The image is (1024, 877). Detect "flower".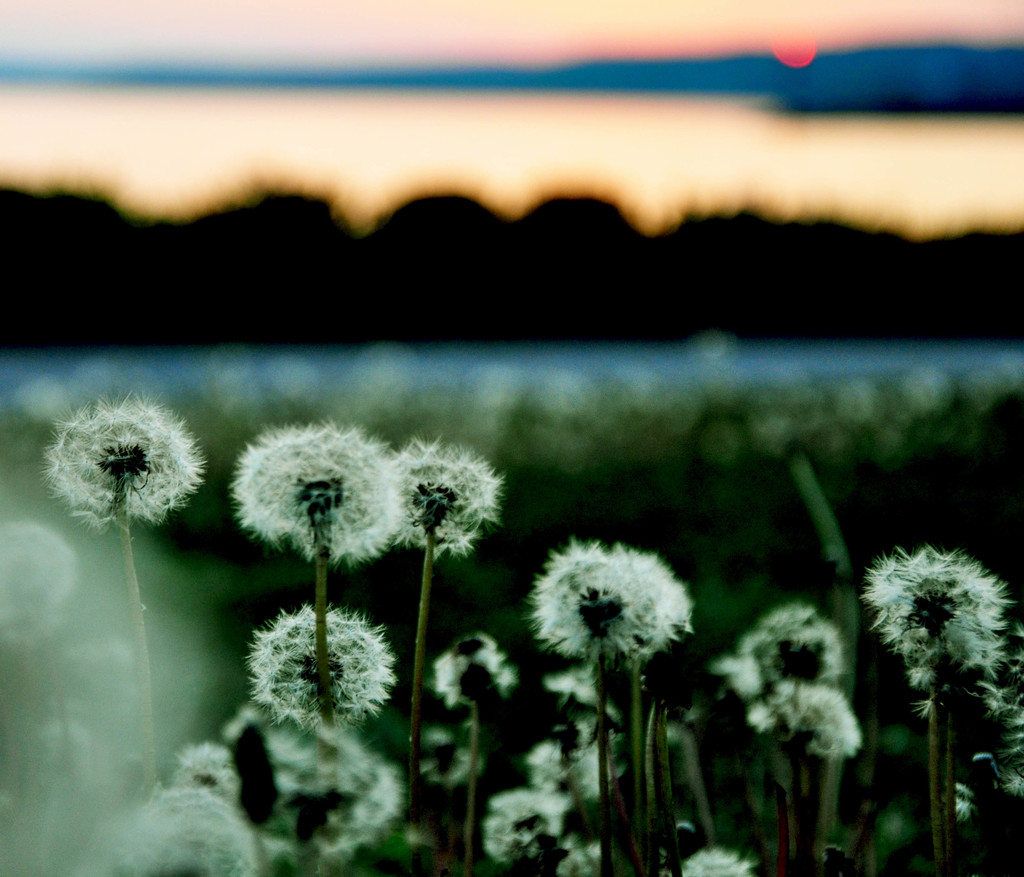
Detection: crop(548, 669, 610, 712).
